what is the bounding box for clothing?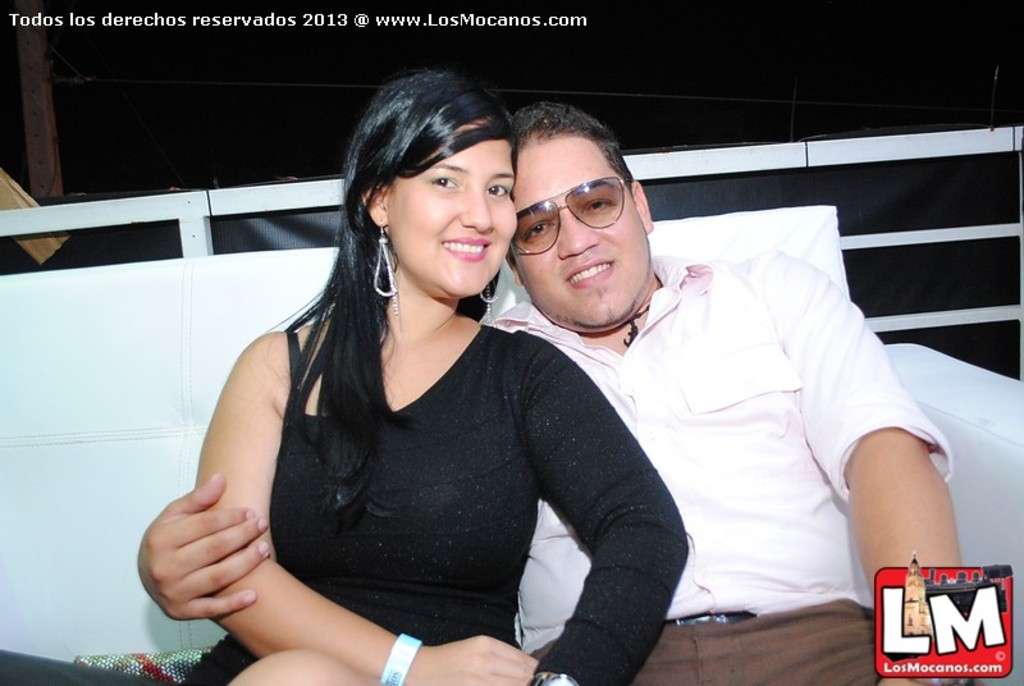
select_region(525, 612, 940, 685).
